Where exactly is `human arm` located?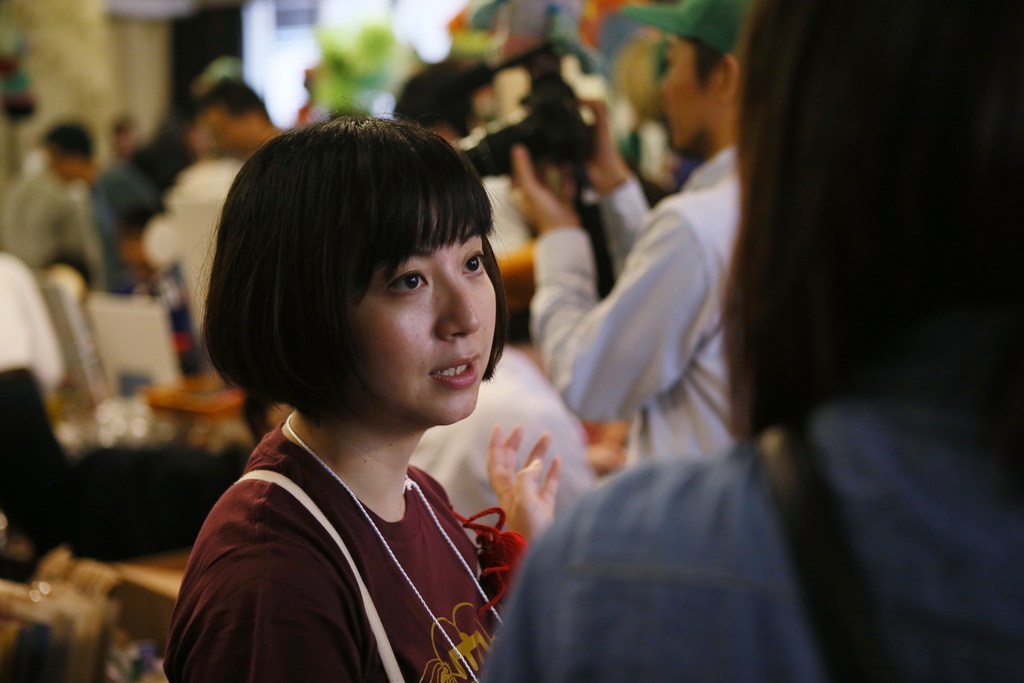
Its bounding box is 4,256,65,388.
